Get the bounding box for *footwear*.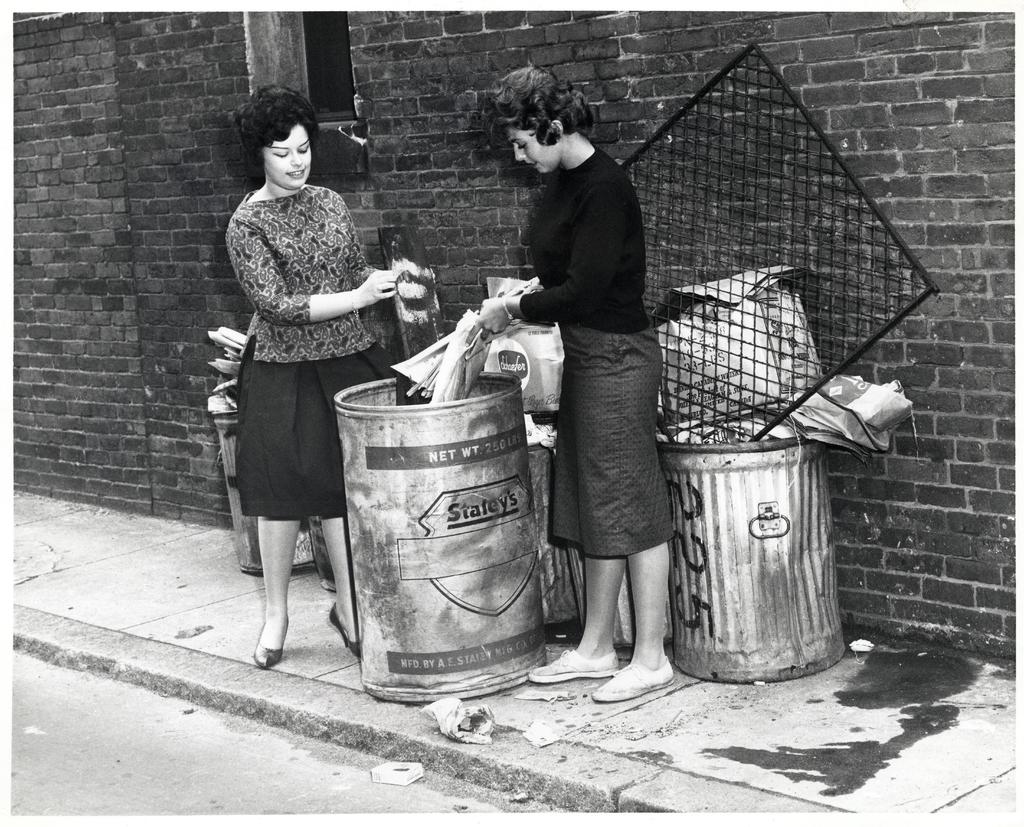
{"left": 317, "top": 605, "right": 356, "bottom": 656}.
